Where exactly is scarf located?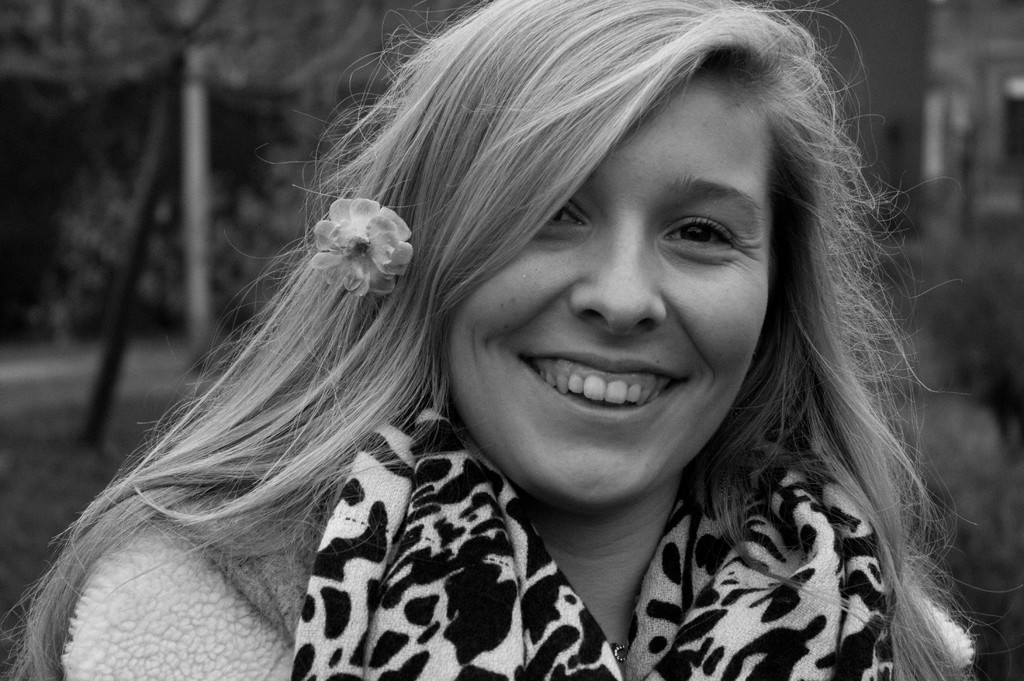
Its bounding box is [x1=284, y1=408, x2=899, y2=680].
